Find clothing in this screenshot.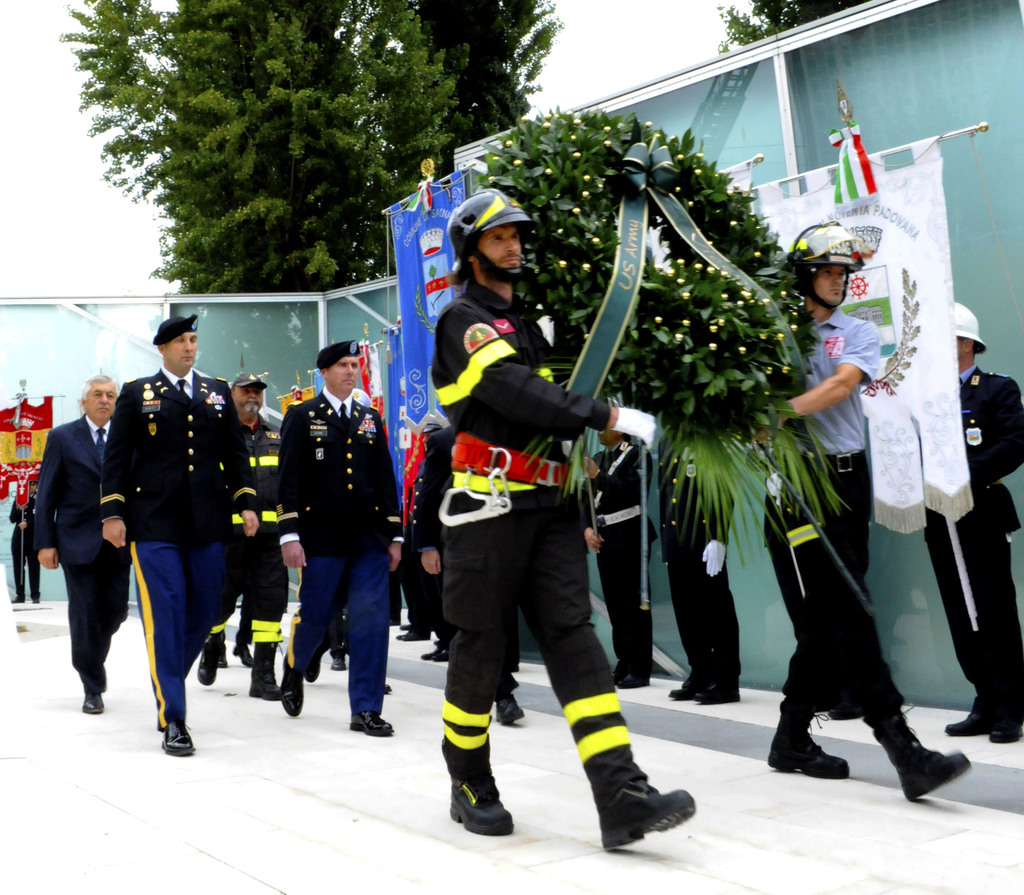
The bounding box for clothing is {"left": 32, "top": 413, "right": 131, "bottom": 691}.
